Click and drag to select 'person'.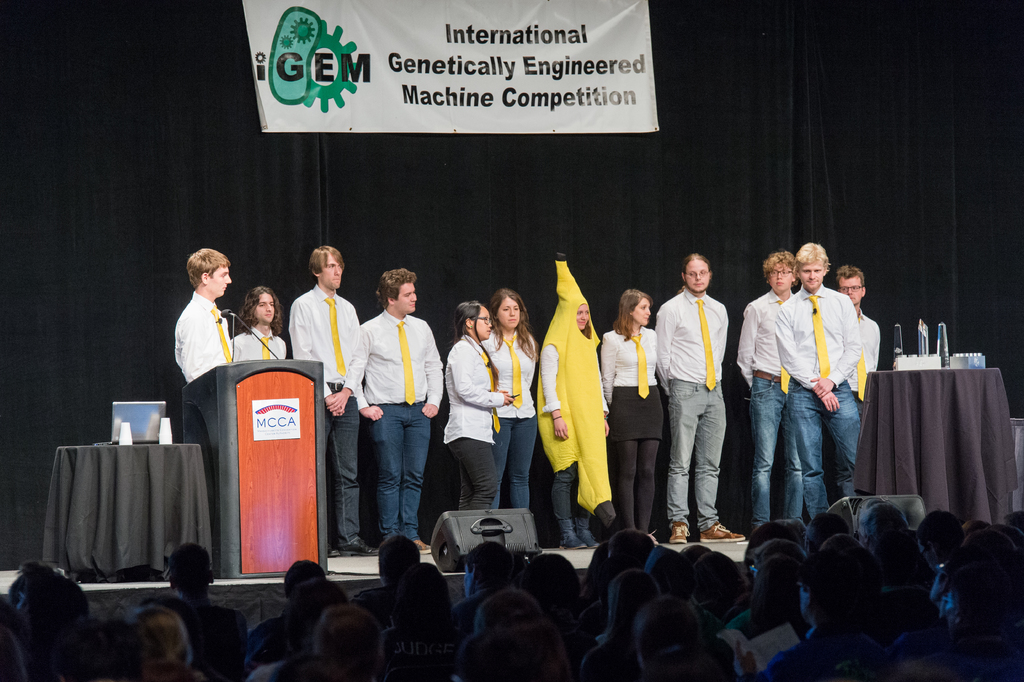
Selection: 481/287/538/513.
